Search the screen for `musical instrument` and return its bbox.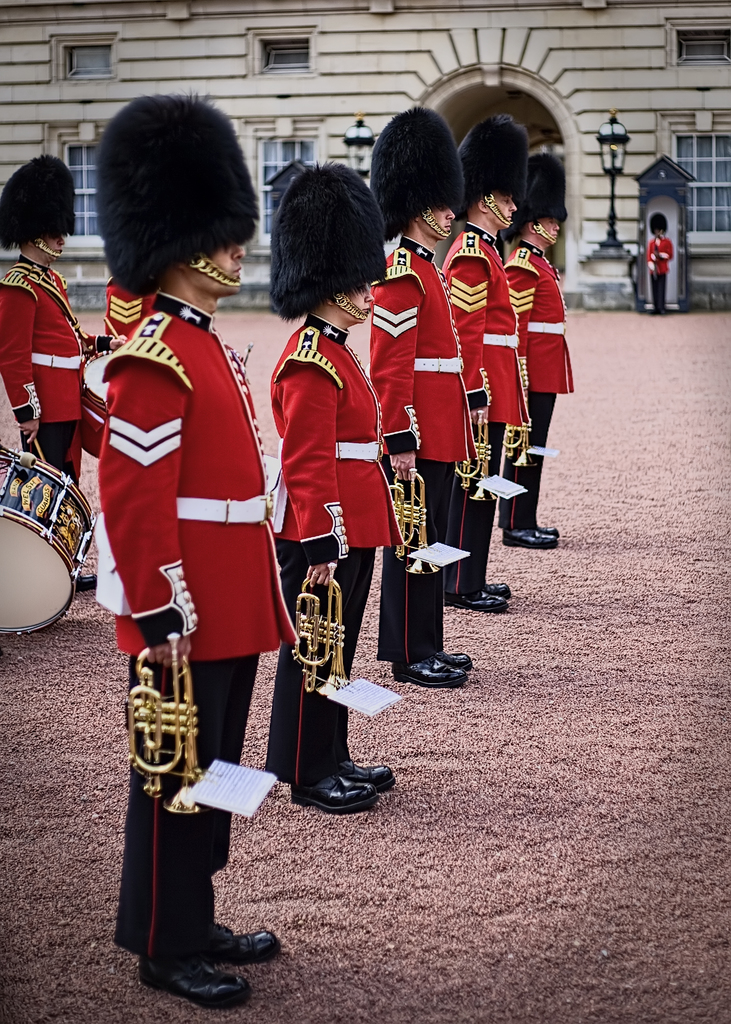
Found: [293, 547, 358, 707].
